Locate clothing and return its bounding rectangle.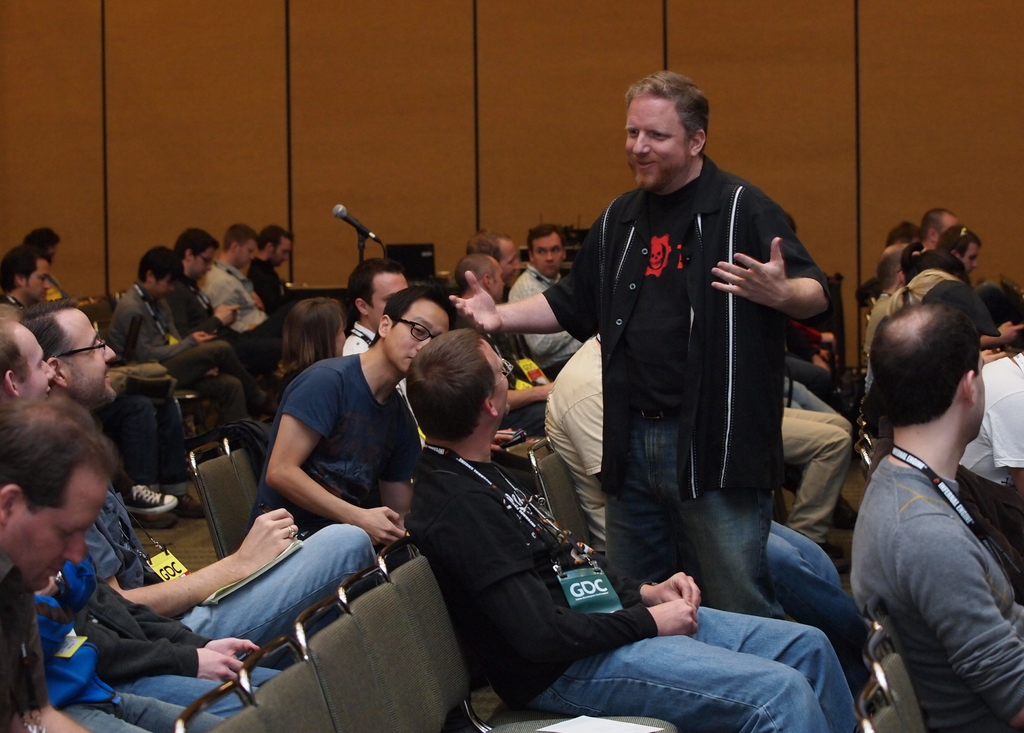
locate(509, 259, 583, 376).
